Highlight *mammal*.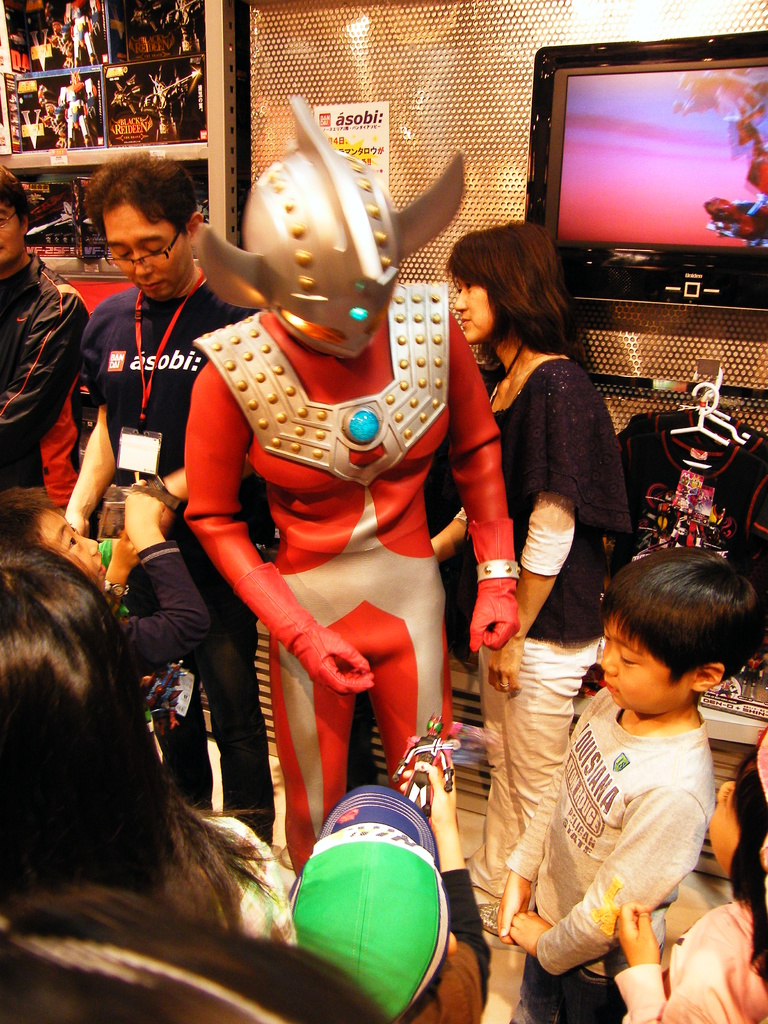
Highlighted region: bbox=(428, 207, 636, 1023).
